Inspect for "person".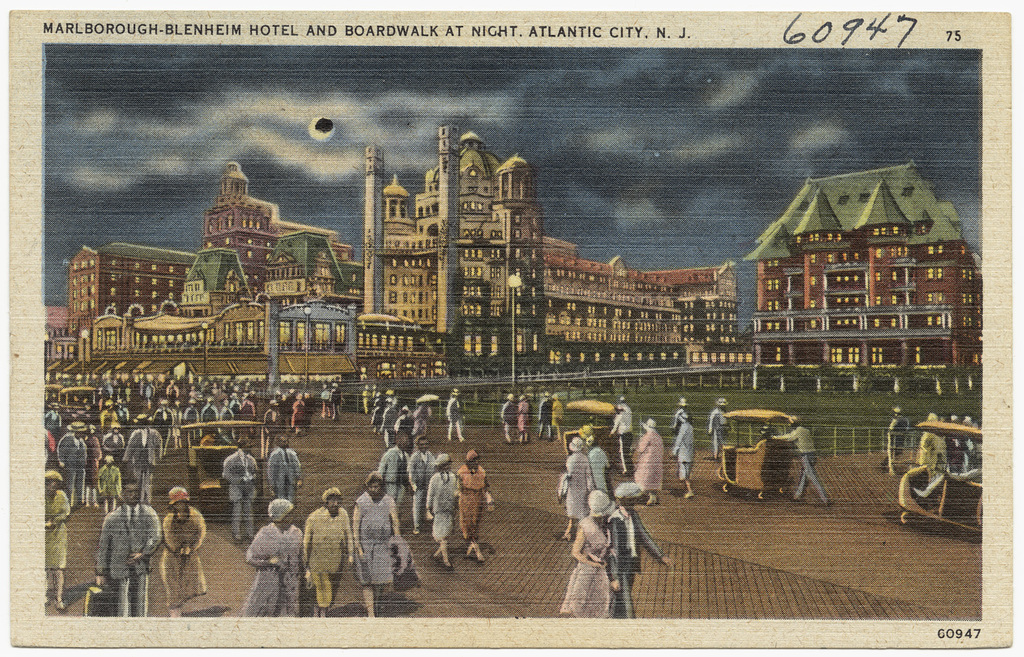
Inspection: [left=916, top=415, right=945, bottom=471].
